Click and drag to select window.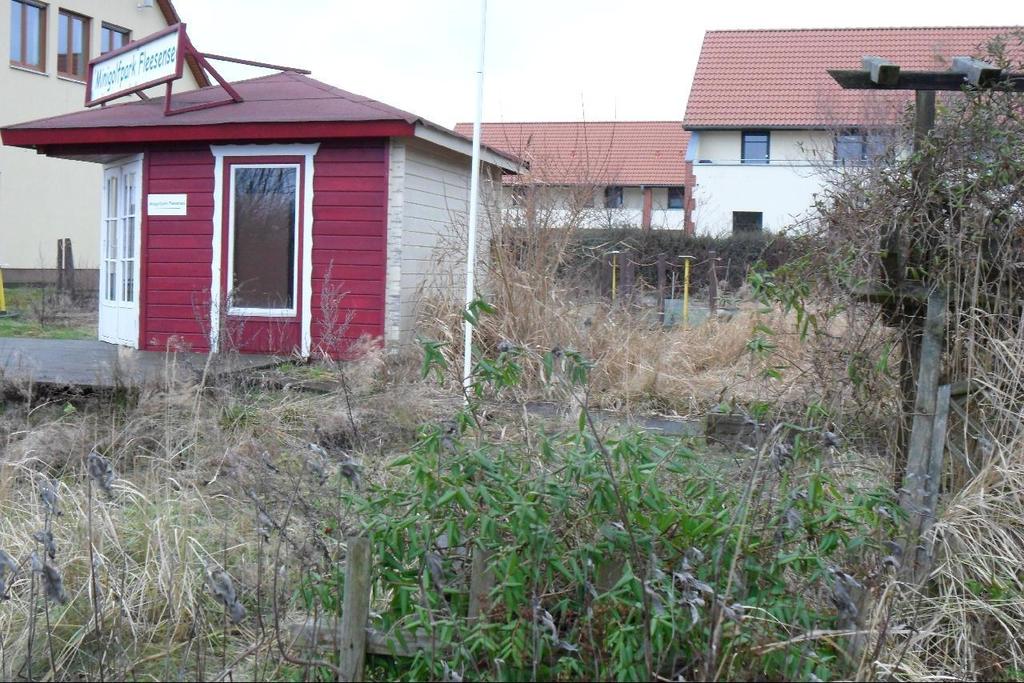
Selection: [56,9,90,82].
